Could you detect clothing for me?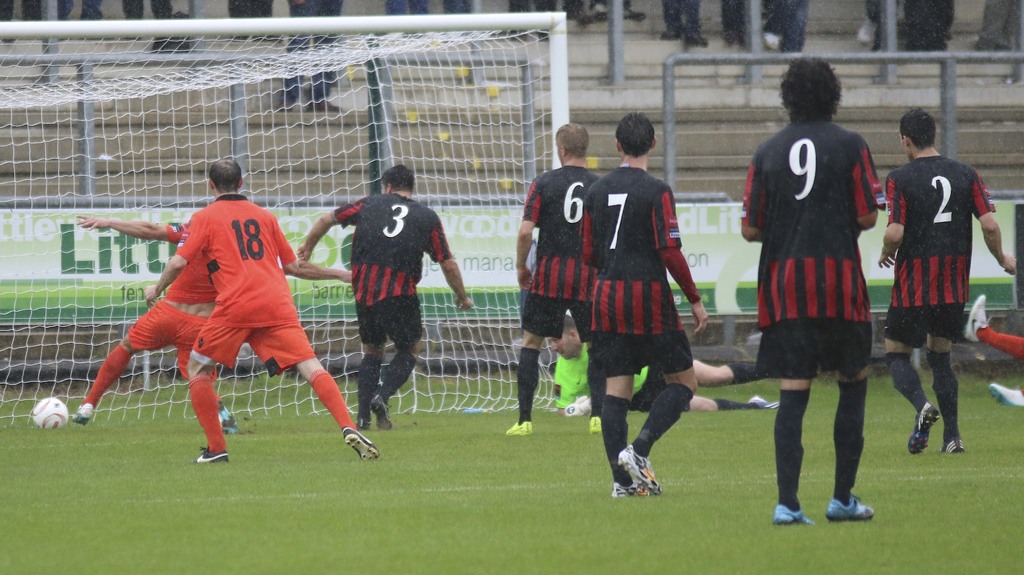
Detection result: select_region(730, 359, 767, 386).
